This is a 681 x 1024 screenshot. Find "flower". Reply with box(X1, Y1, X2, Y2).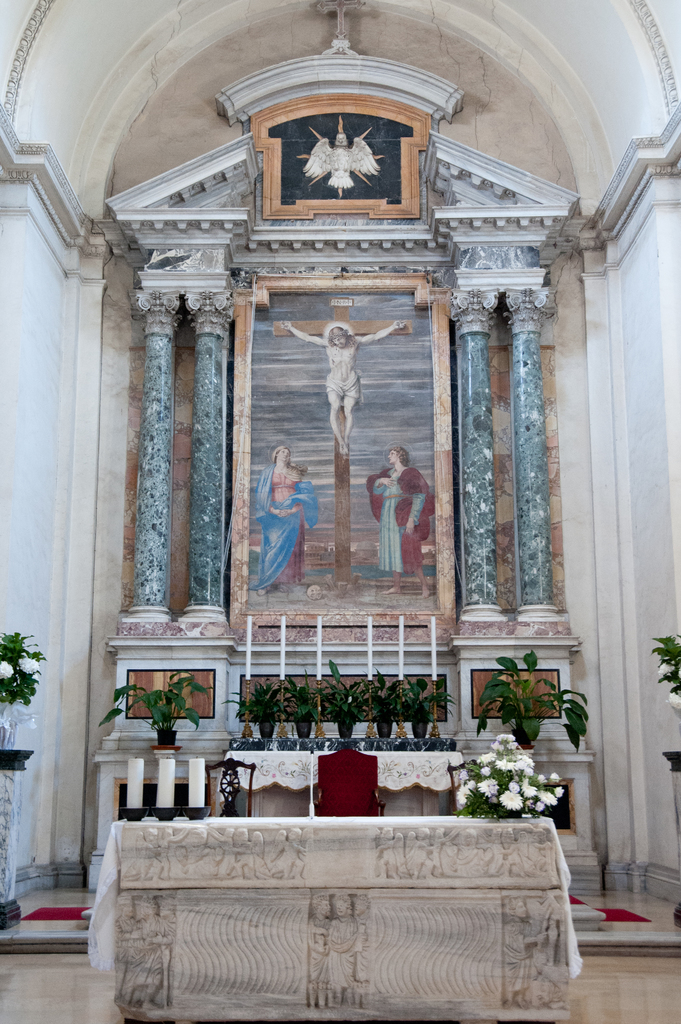
box(489, 743, 501, 751).
